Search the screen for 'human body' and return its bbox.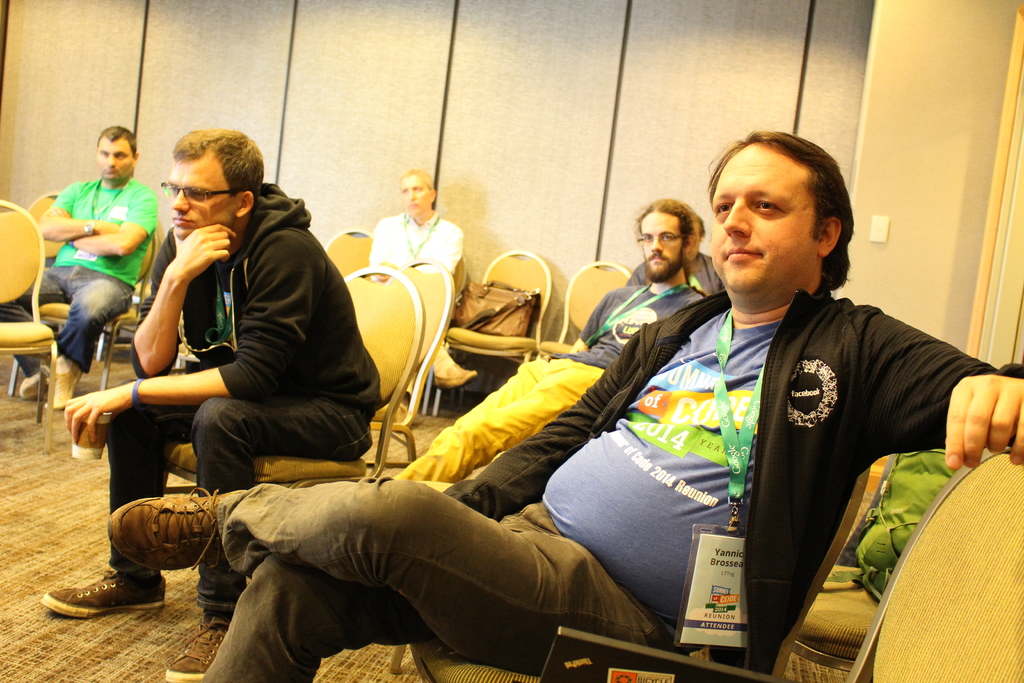
Found: 106 278 1023 682.
